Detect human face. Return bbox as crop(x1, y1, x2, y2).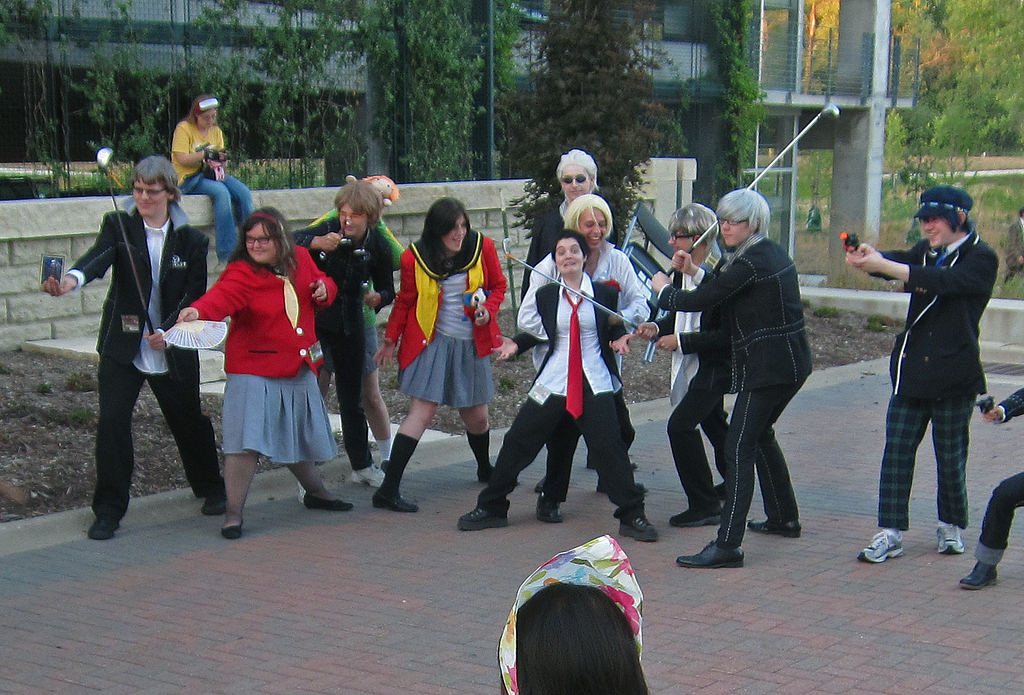
crop(244, 220, 271, 261).
